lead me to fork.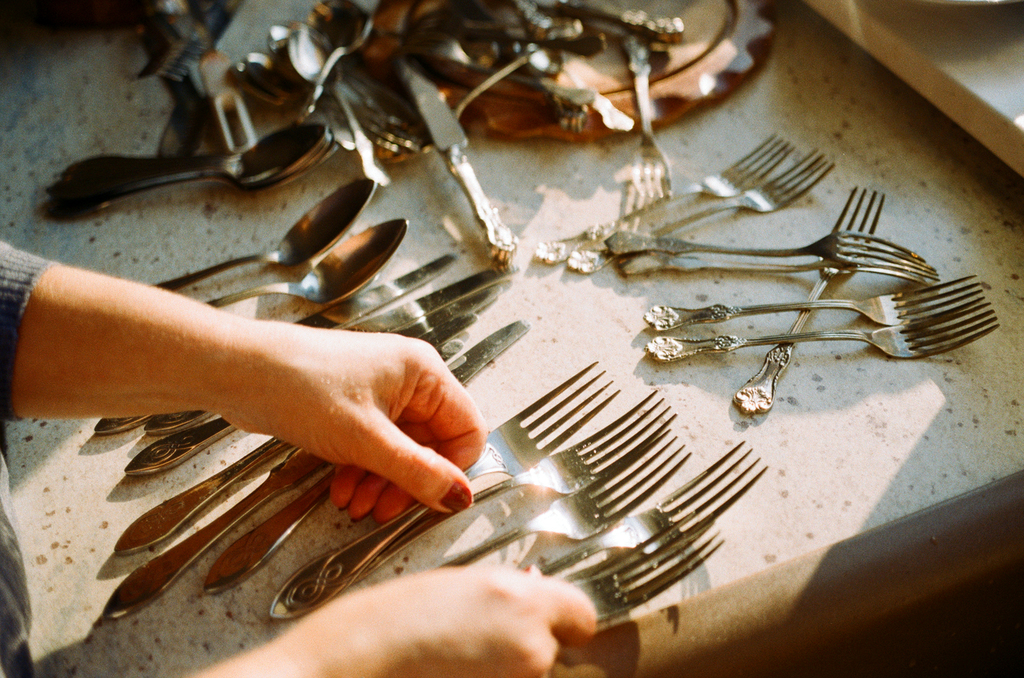
Lead to <region>355, 389, 675, 580</region>.
